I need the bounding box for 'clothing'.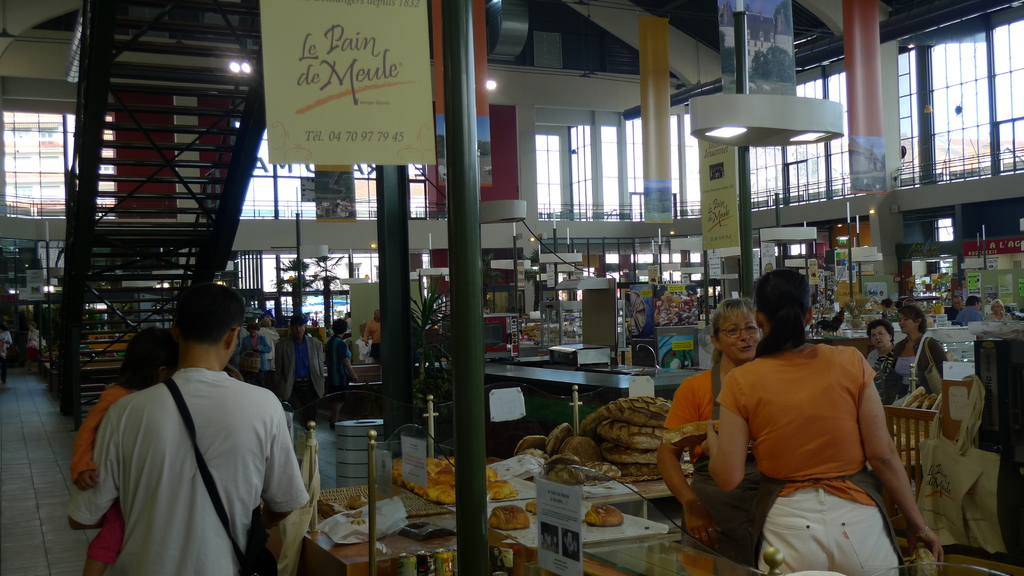
Here it is: {"x1": 328, "y1": 335, "x2": 355, "y2": 392}.
